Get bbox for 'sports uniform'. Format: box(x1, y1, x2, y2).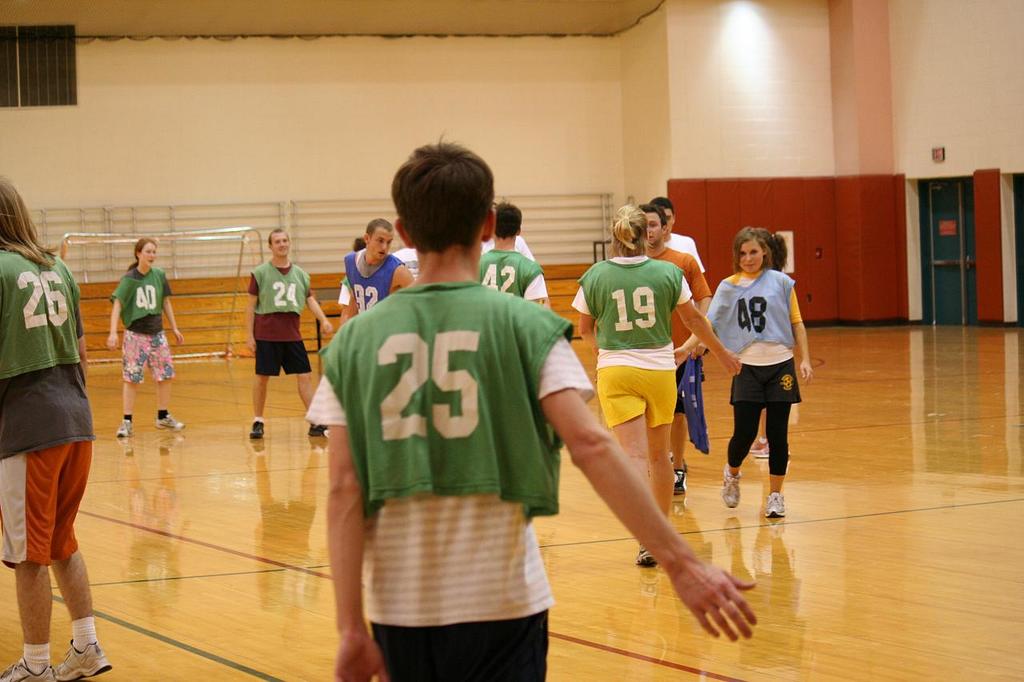
box(334, 241, 413, 323).
